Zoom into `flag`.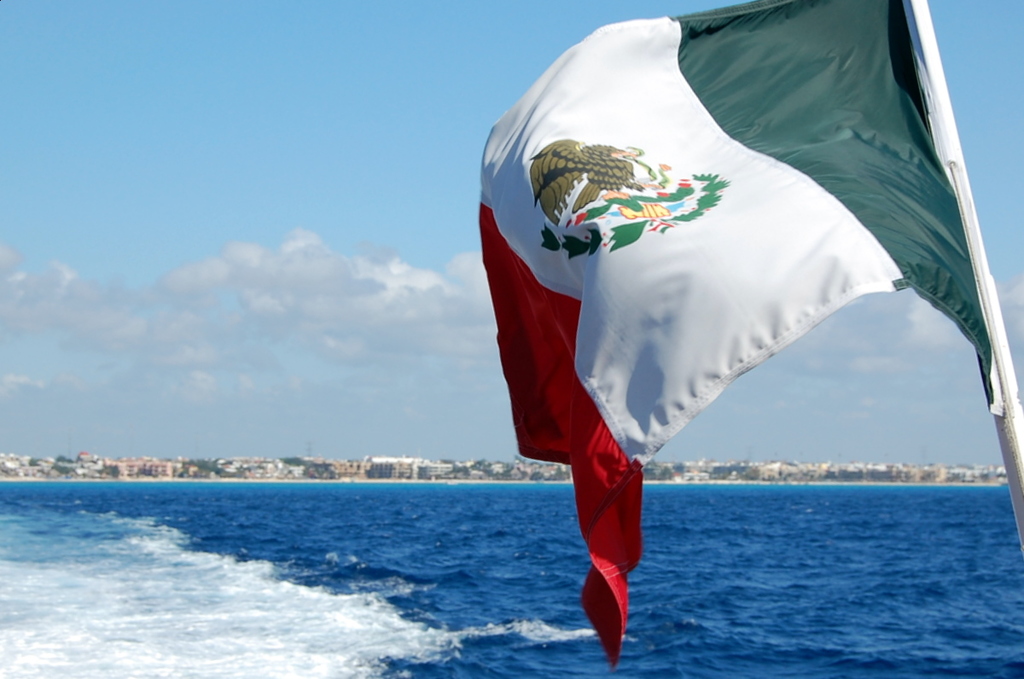
Zoom target: 479,0,970,596.
